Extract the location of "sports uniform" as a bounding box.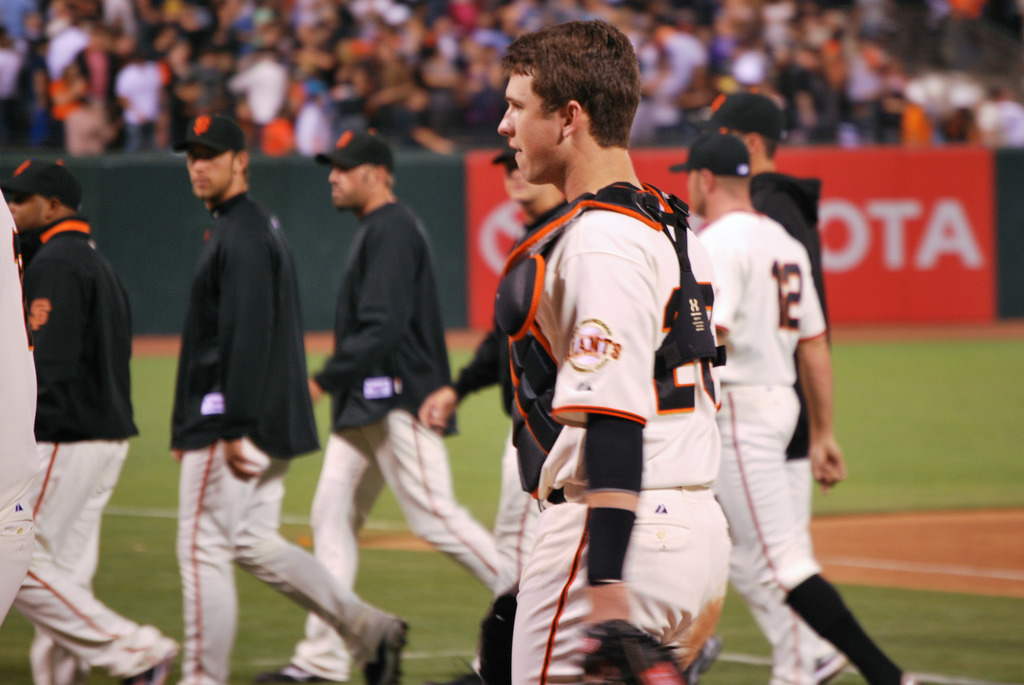
14, 209, 145, 684.
